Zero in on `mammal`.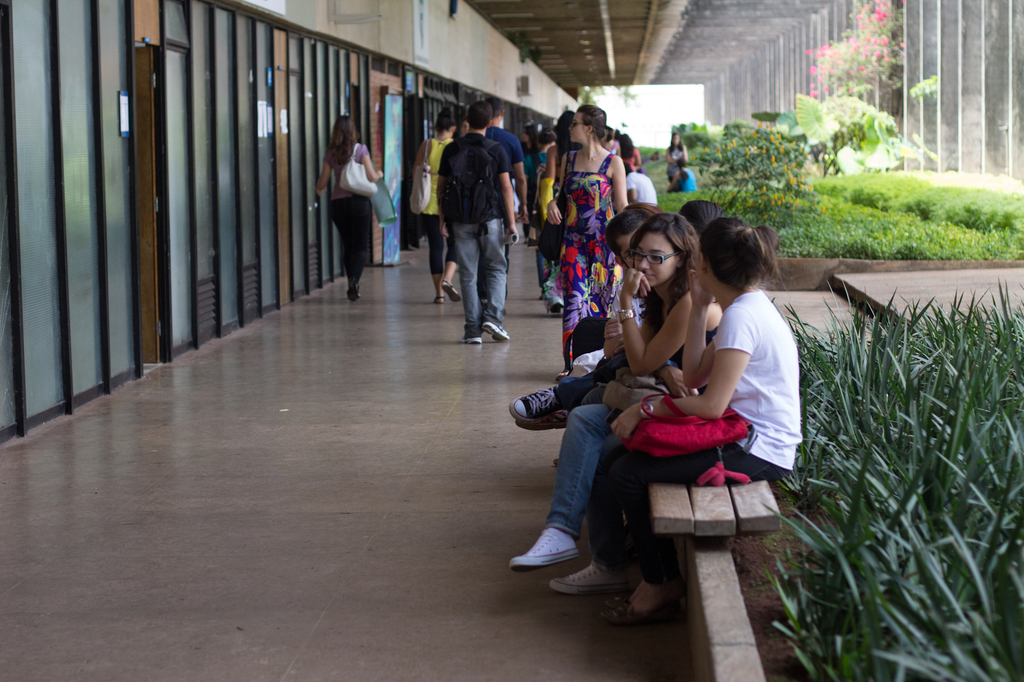
Zeroed in: region(664, 130, 689, 181).
